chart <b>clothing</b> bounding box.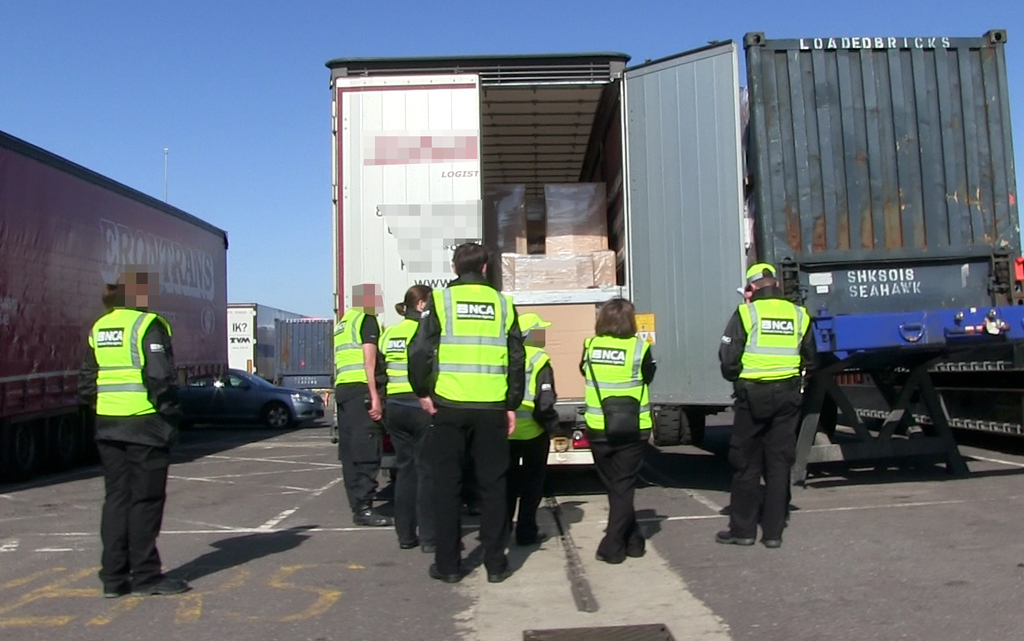
Charted: left=375, top=307, right=429, bottom=527.
